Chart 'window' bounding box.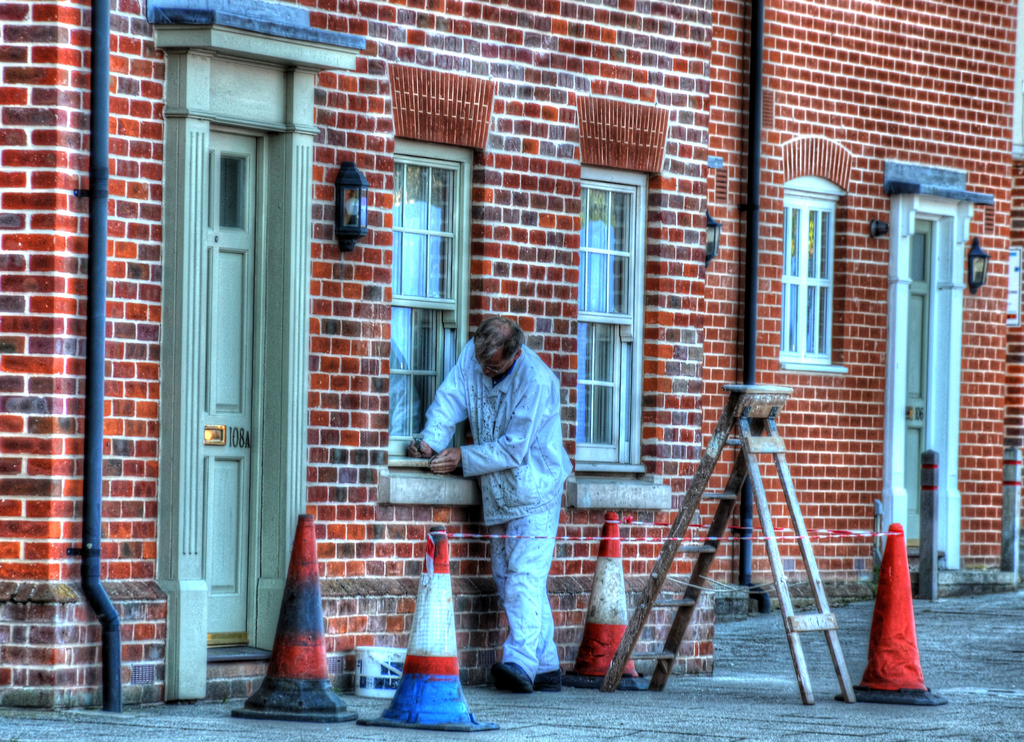
Charted: pyautogui.locateOnScreen(718, 153, 859, 375).
